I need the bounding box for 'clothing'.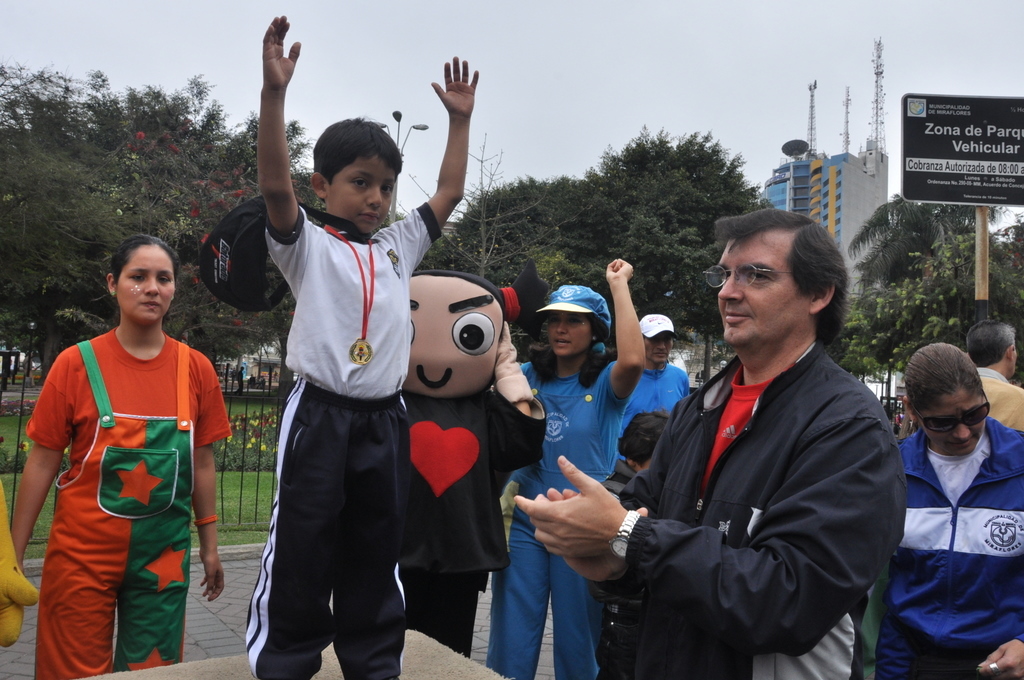
Here it is: {"left": 507, "top": 349, "right": 622, "bottom": 679}.
